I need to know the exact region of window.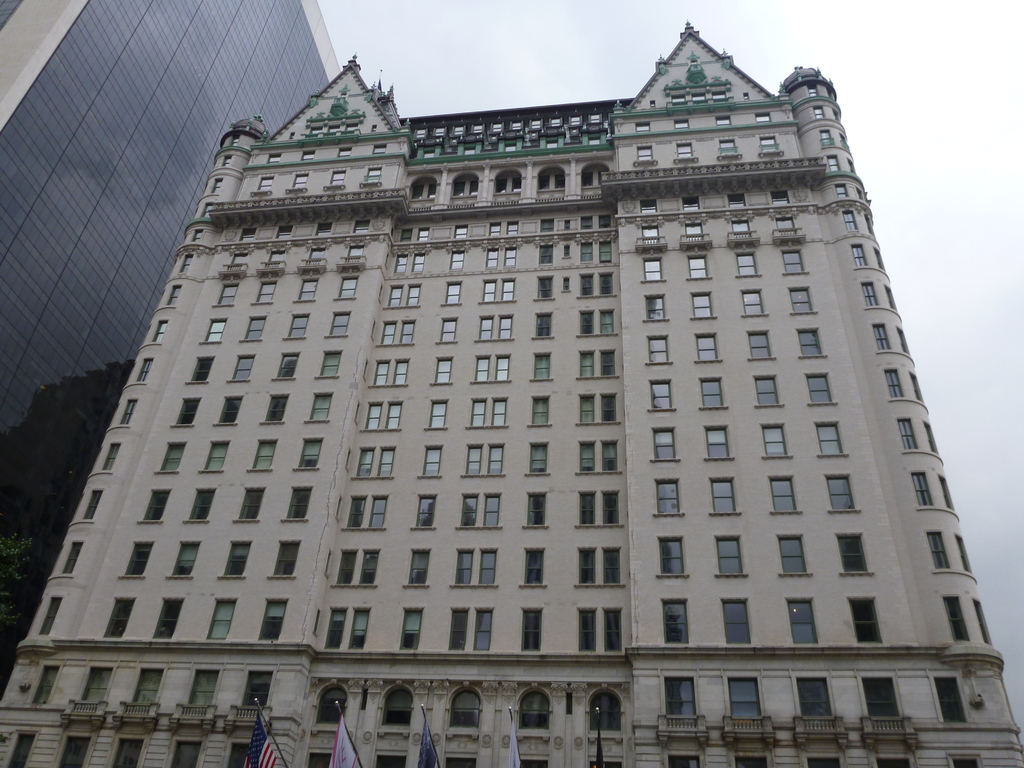
Region: box(738, 289, 768, 316).
